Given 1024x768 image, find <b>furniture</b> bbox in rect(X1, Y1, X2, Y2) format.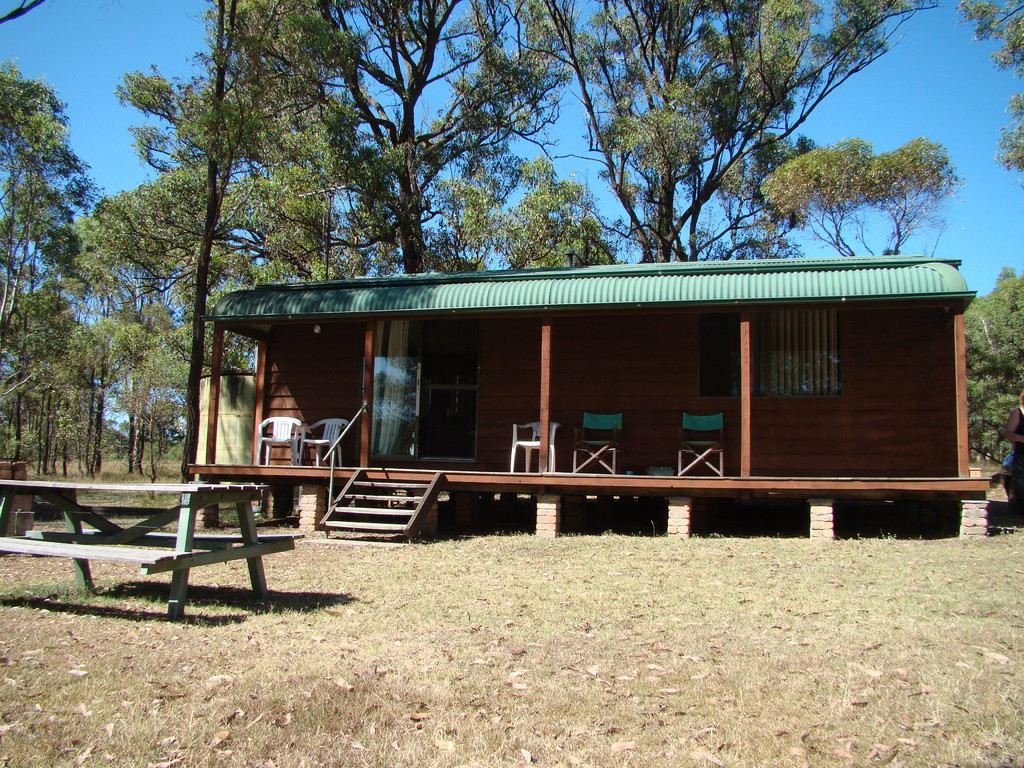
rect(255, 418, 303, 463).
